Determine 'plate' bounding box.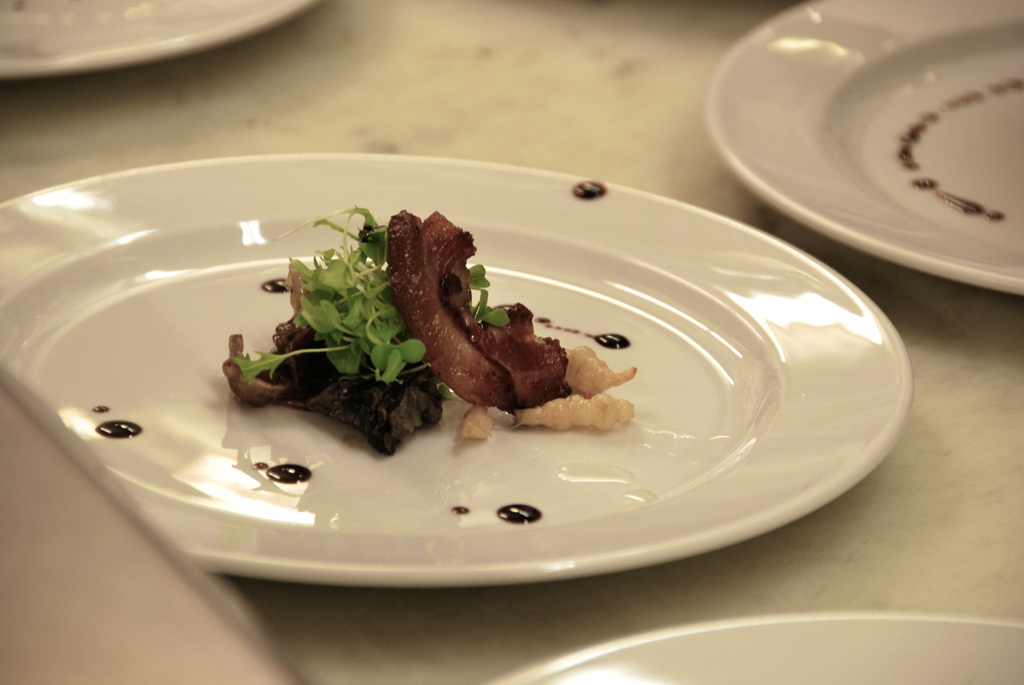
Determined: x1=15 y1=160 x2=895 y2=613.
